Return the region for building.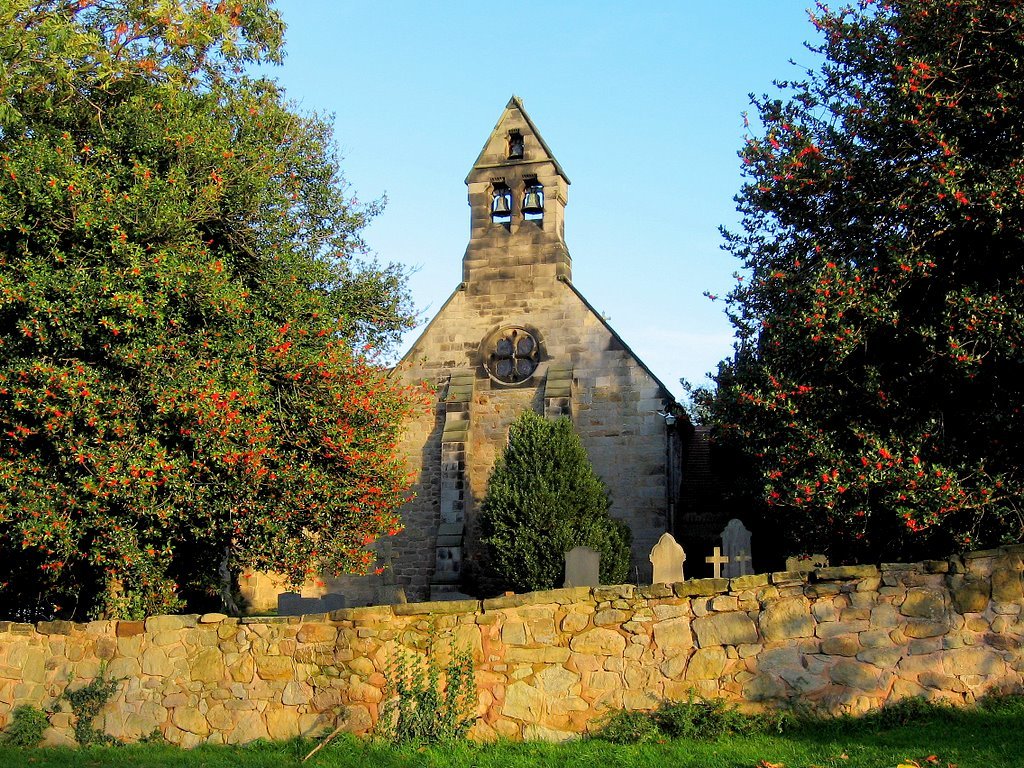
region(291, 92, 745, 614).
